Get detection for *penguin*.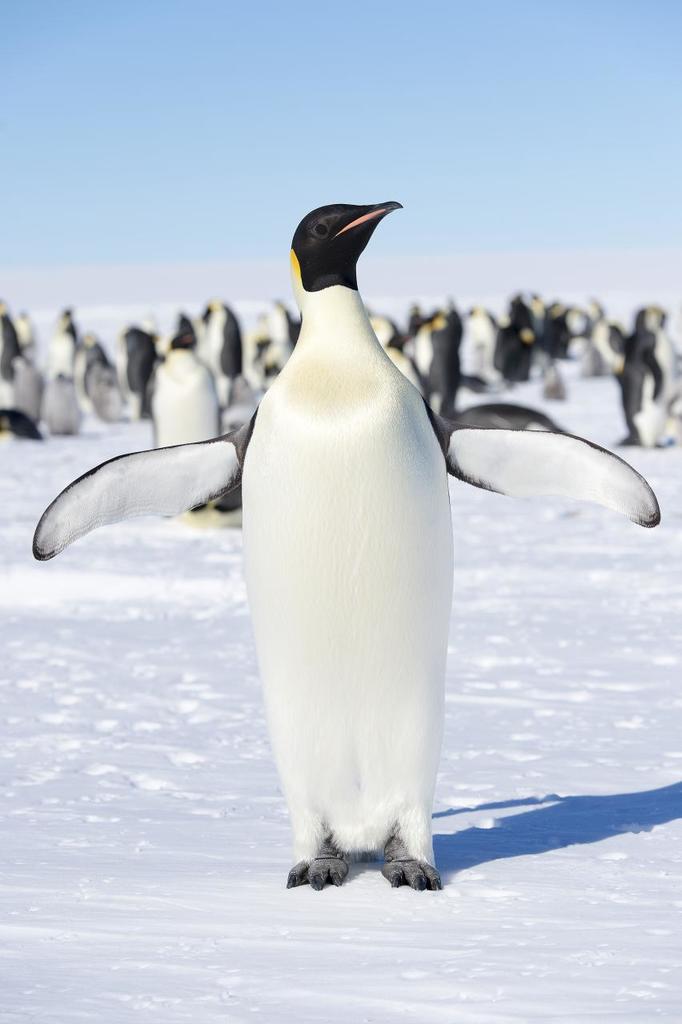
Detection: 258,303,302,362.
